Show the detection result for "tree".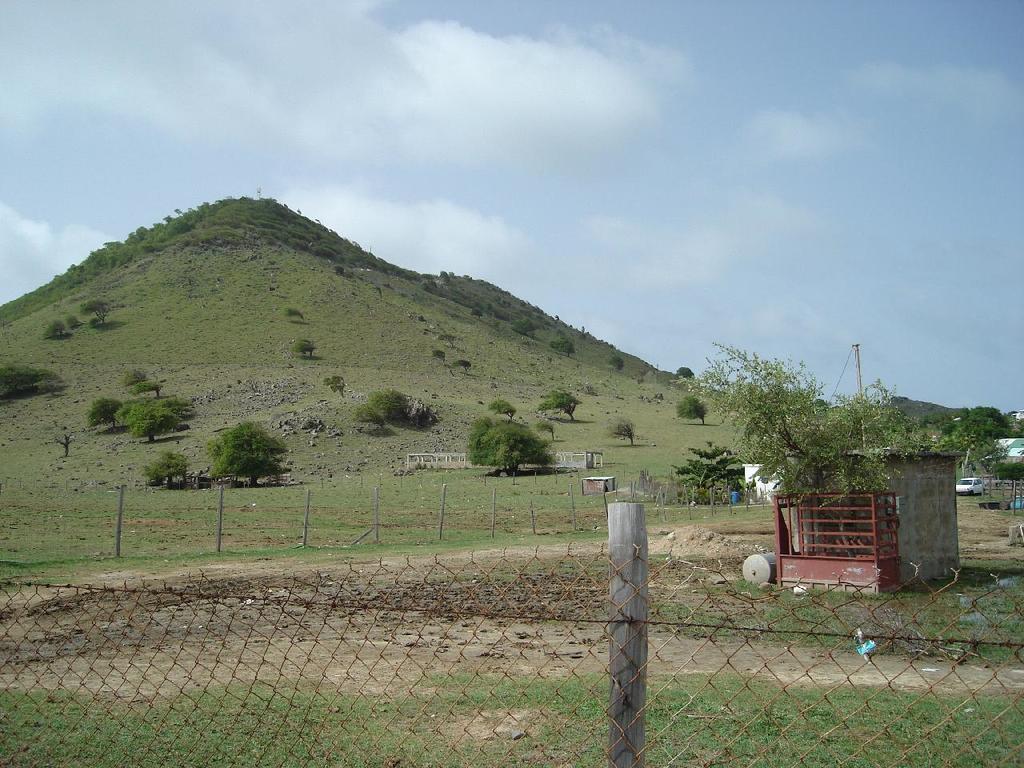
region(86, 394, 122, 432).
